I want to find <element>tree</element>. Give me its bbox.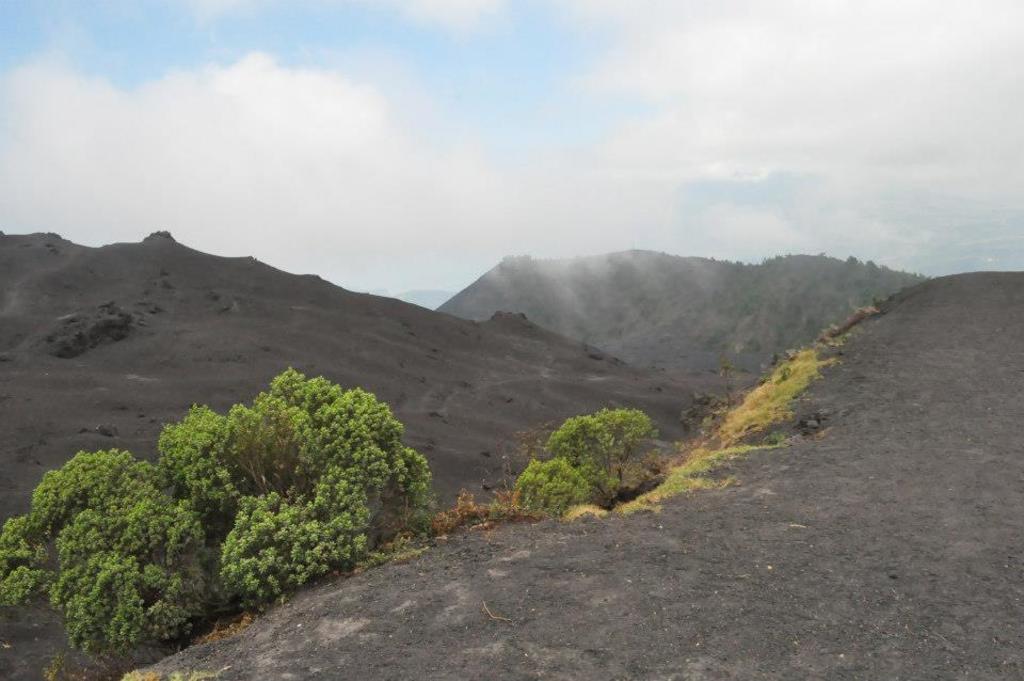
<region>507, 449, 610, 523</region>.
